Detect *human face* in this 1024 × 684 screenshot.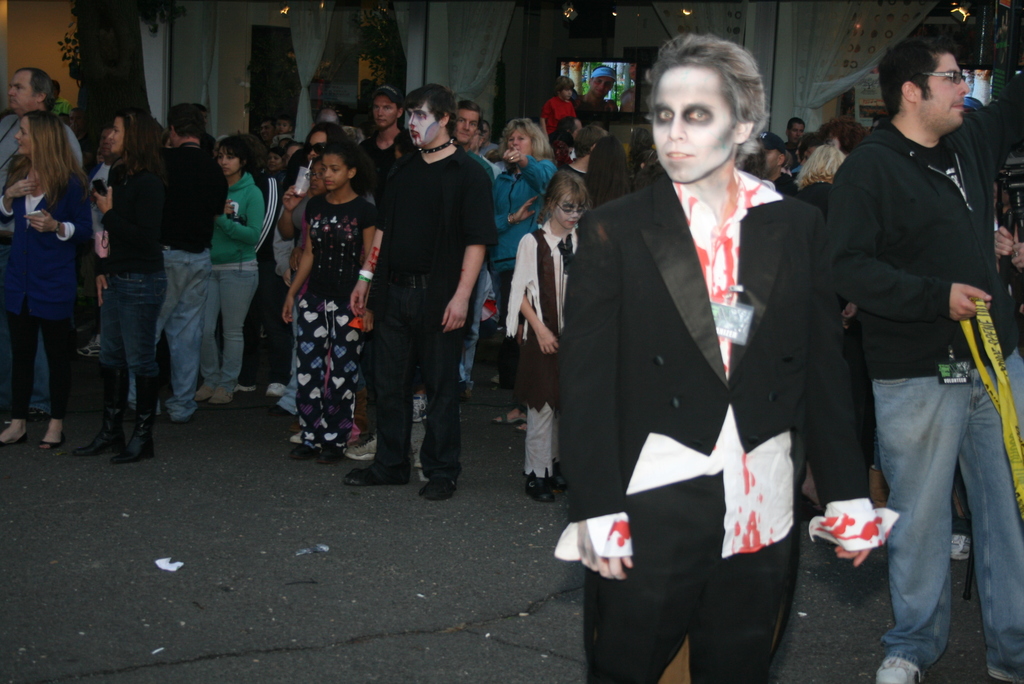
Detection: 17:119:31:154.
